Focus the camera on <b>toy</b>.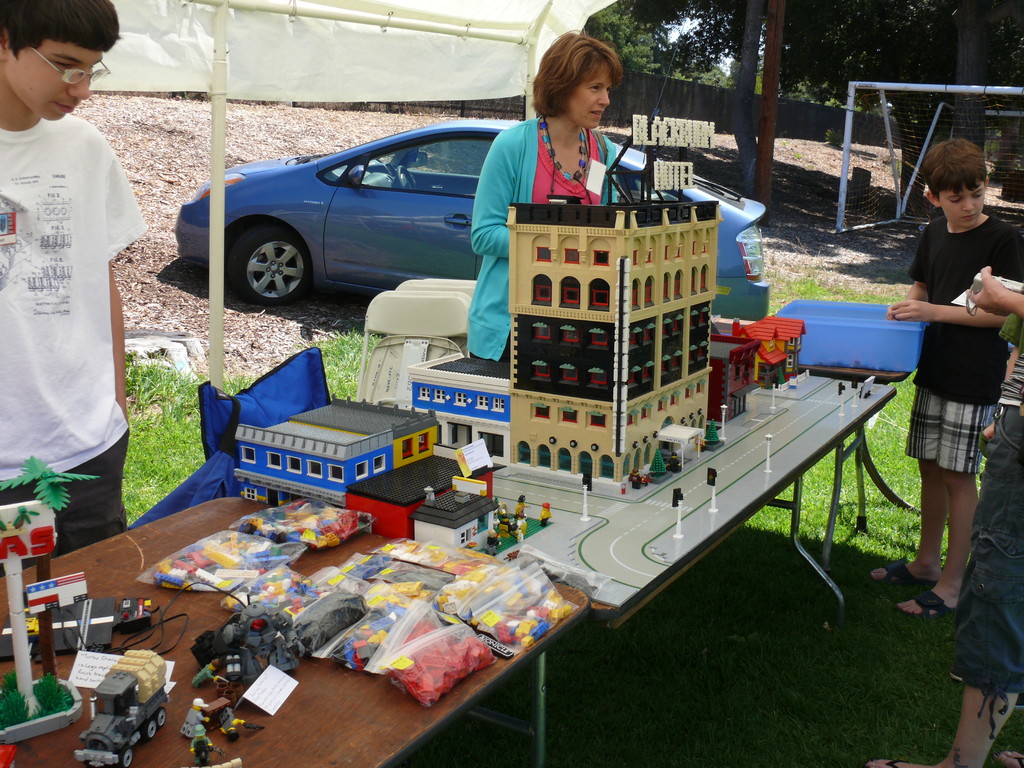
Focus region: x1=202 y1=380 x2=466 y2=499.
